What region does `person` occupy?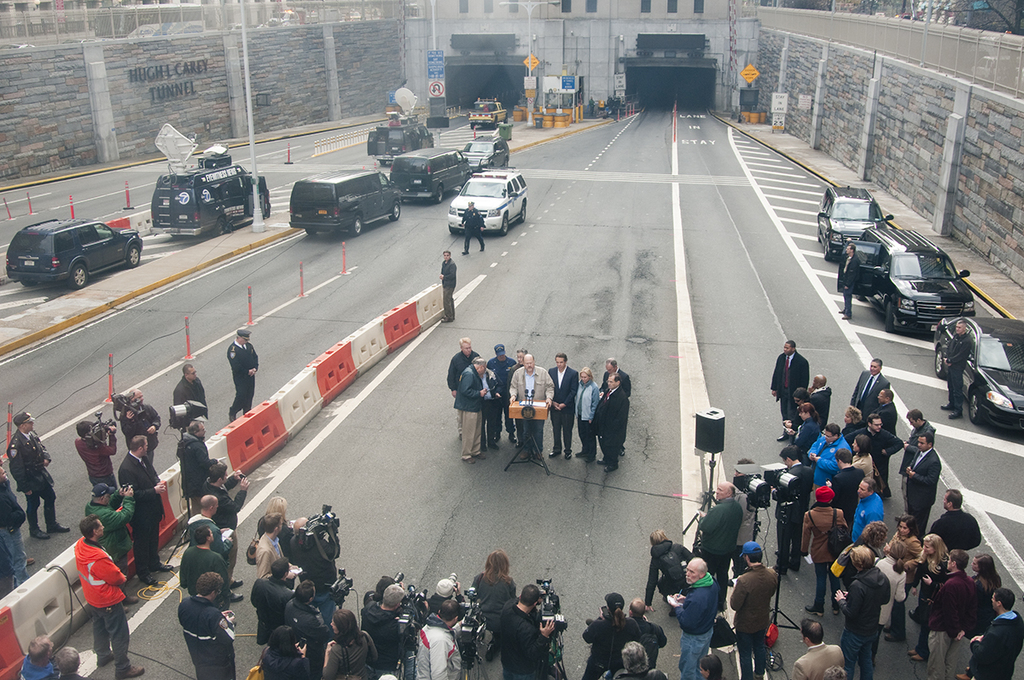
l=180, t=524, r=230, b=612.
